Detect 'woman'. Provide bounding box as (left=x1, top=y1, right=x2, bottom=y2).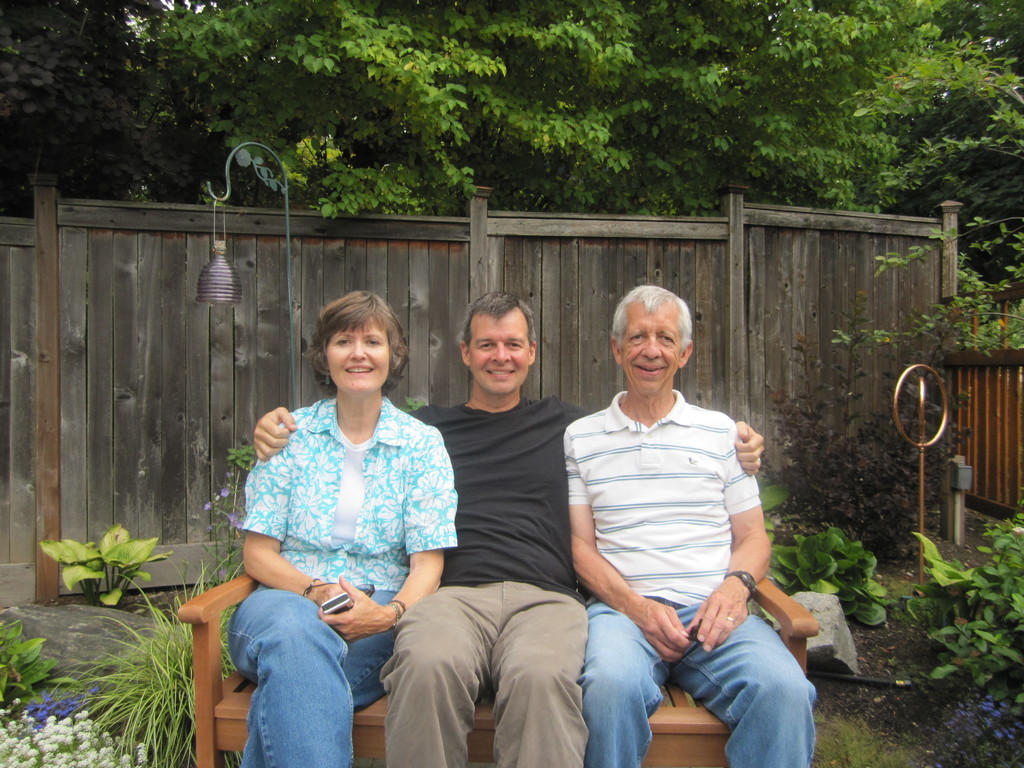
(left=216, top=283, right=456, bottom=751).
